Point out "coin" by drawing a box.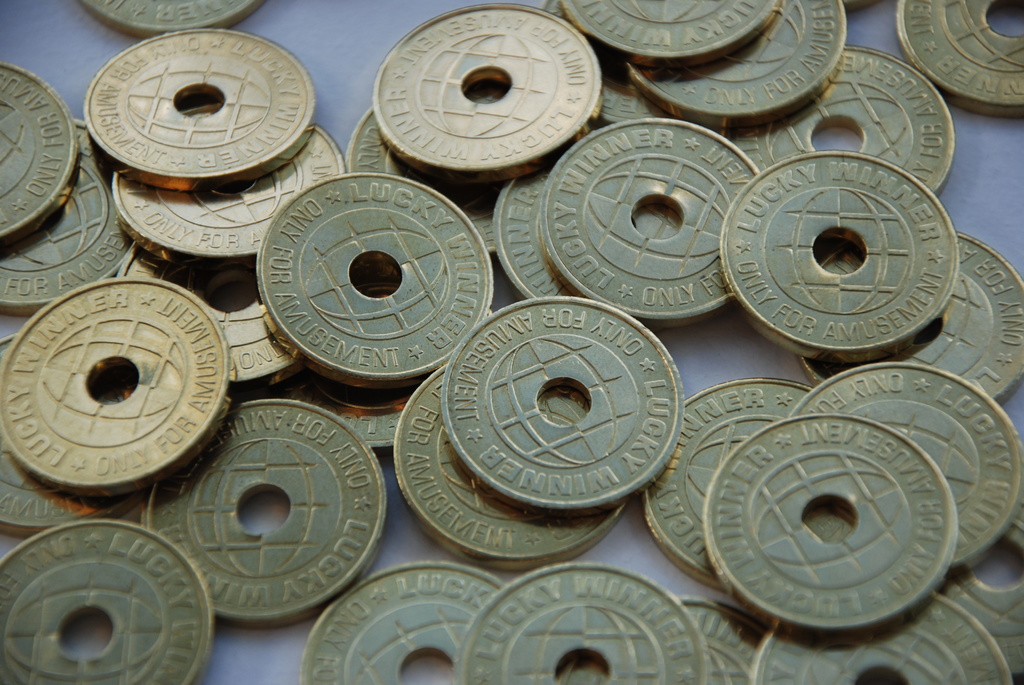
x1=451, y1=557, x2=708, y2=684.
